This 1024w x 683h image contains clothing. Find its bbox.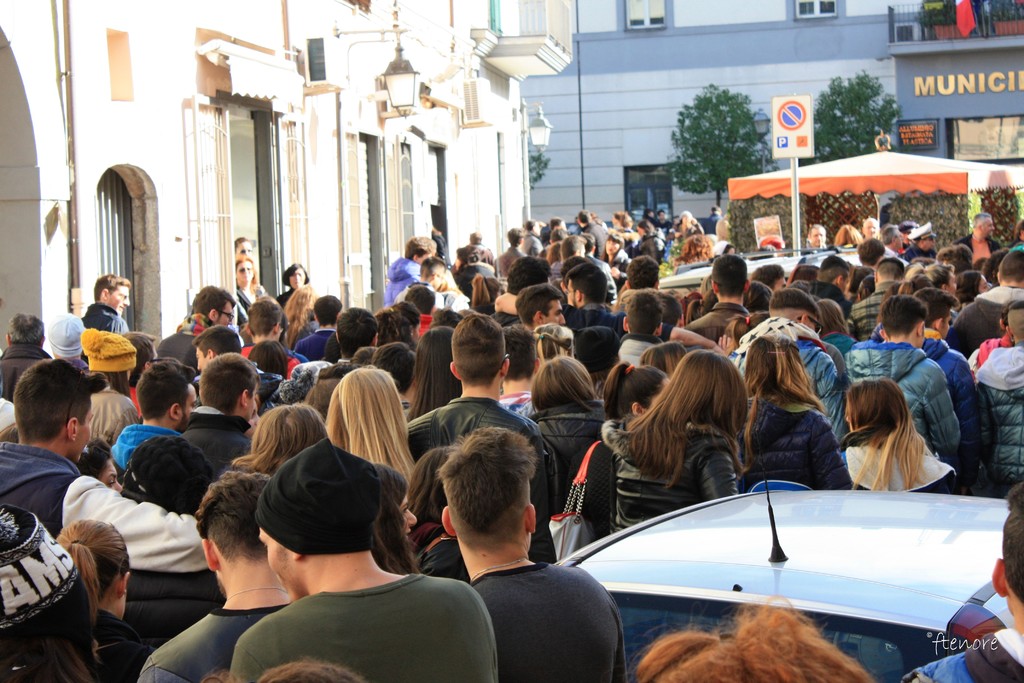
[749, 398, 842, 490].
